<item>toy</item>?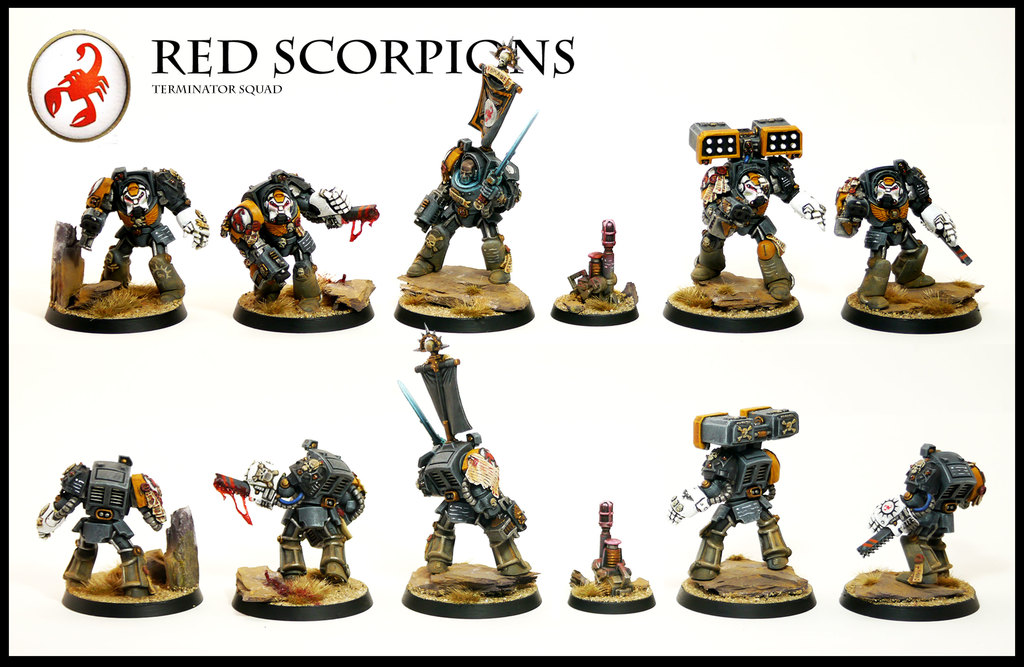
566/495/656/616
